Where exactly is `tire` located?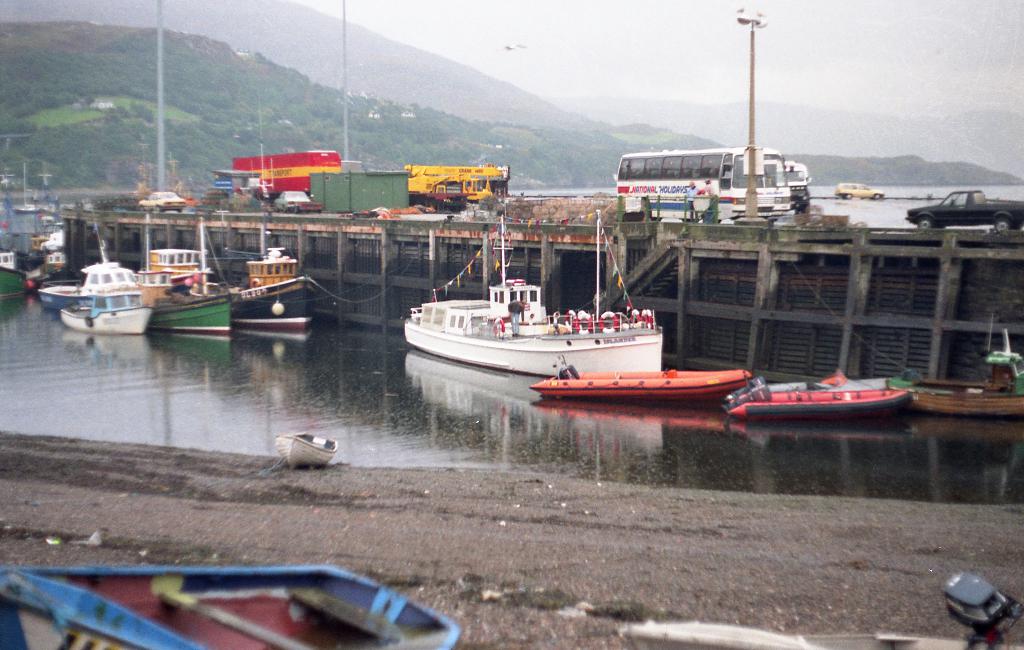
Its bounding box is box(82, 315, 94, 329).
